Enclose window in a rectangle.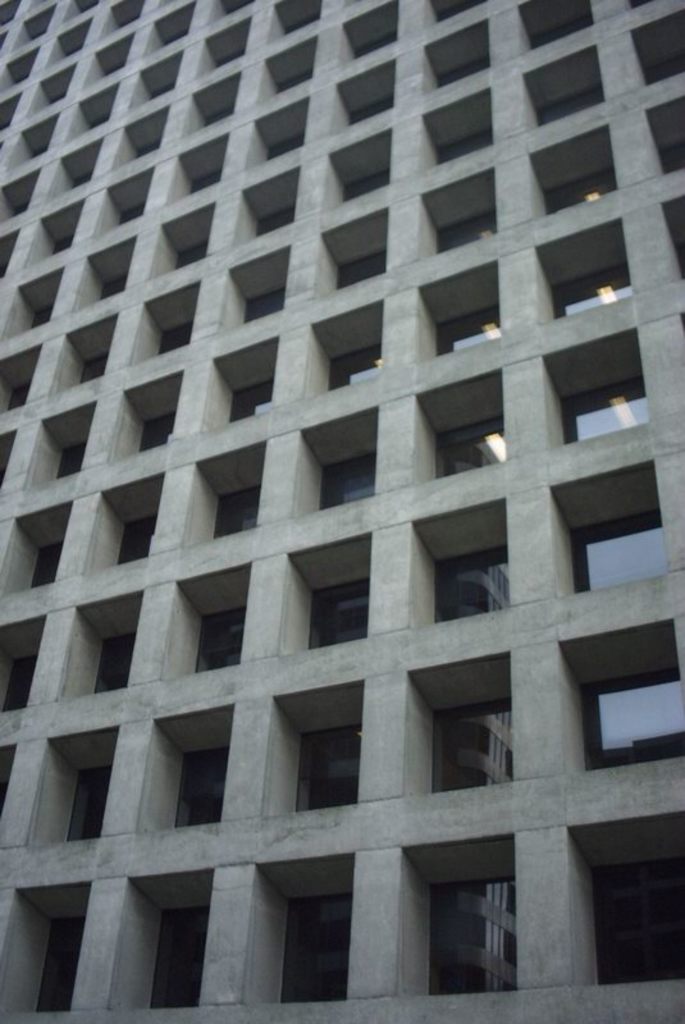
<box>282,895,351,1004</box>.
